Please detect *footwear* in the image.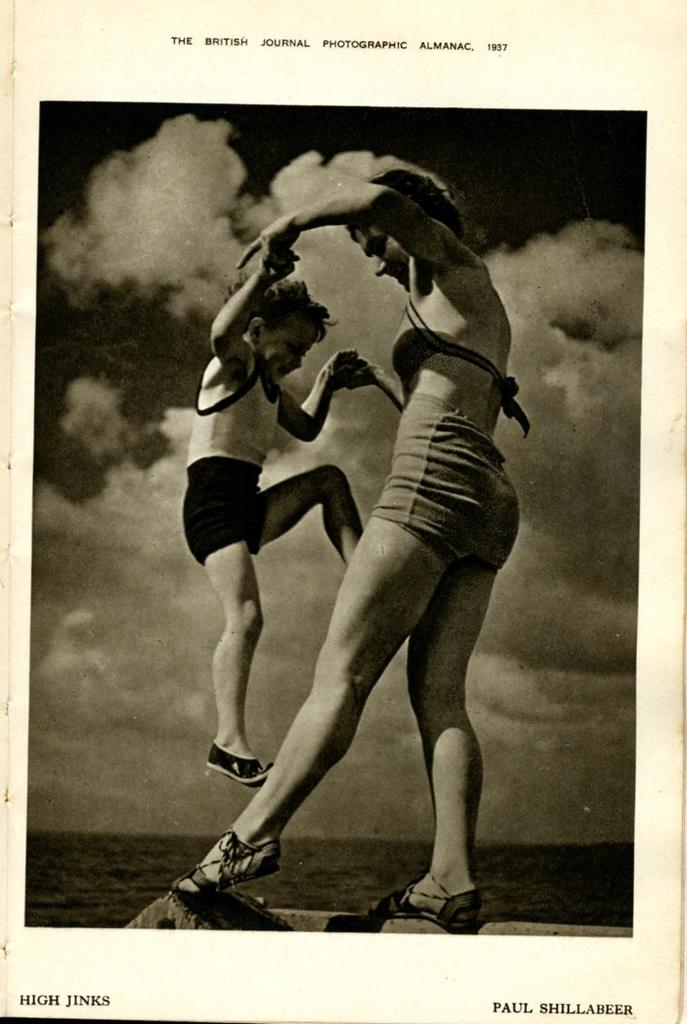
{"left": 376, "top": 873, "right": 485, "bottom": 933}.
